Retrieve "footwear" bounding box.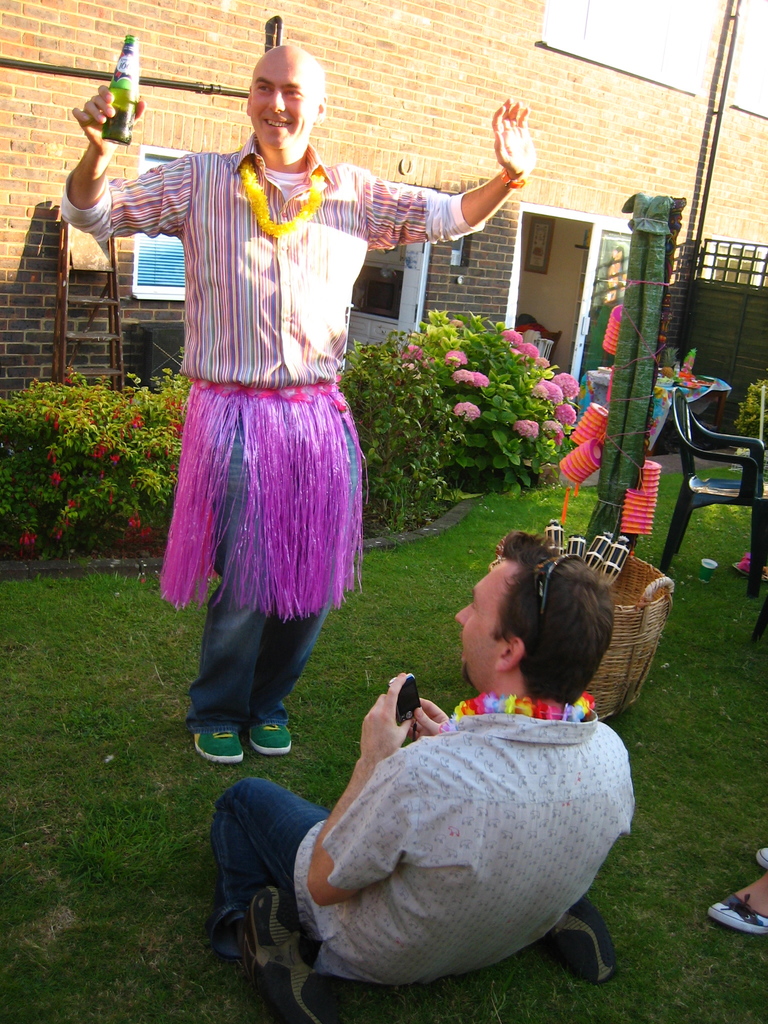
Bounding box: (x1=758, y1=847, x2=767, y2=868).
